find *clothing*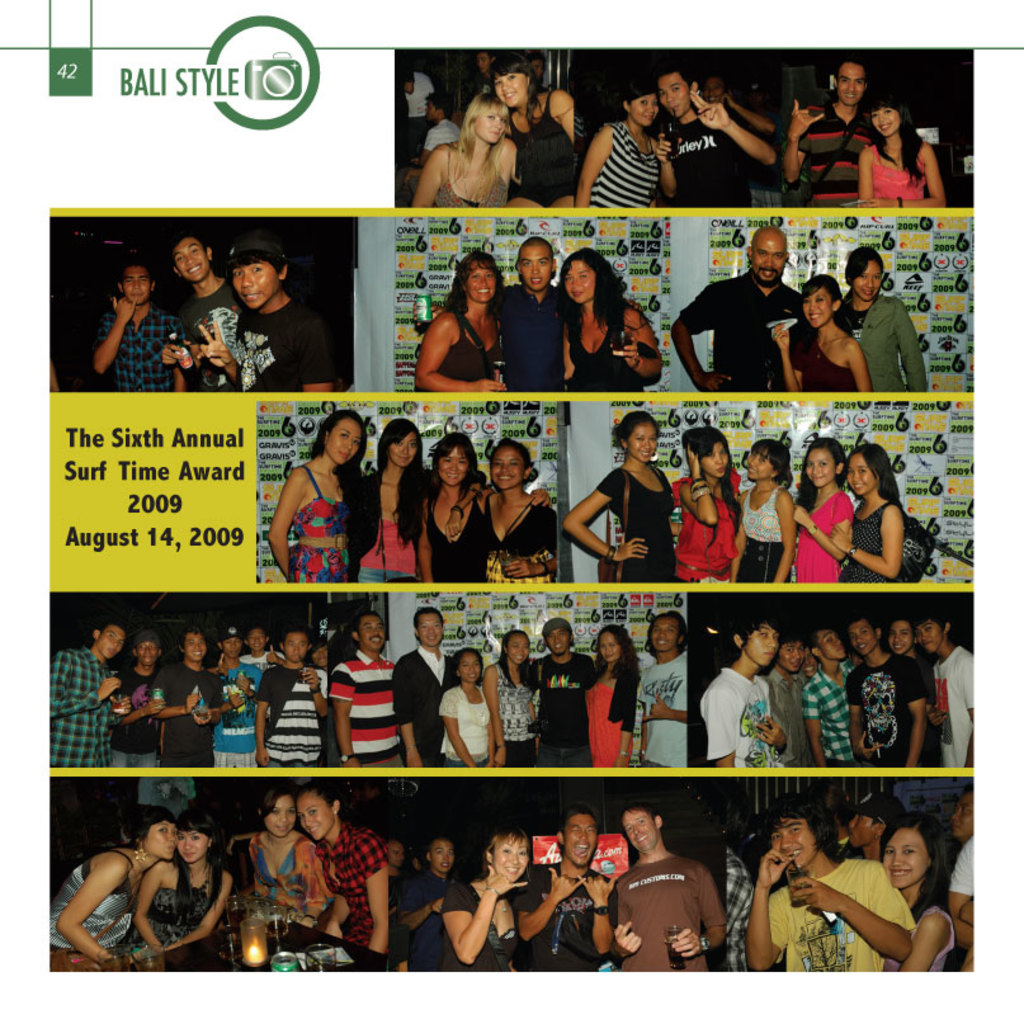
box(397, 868, 453, 967)
